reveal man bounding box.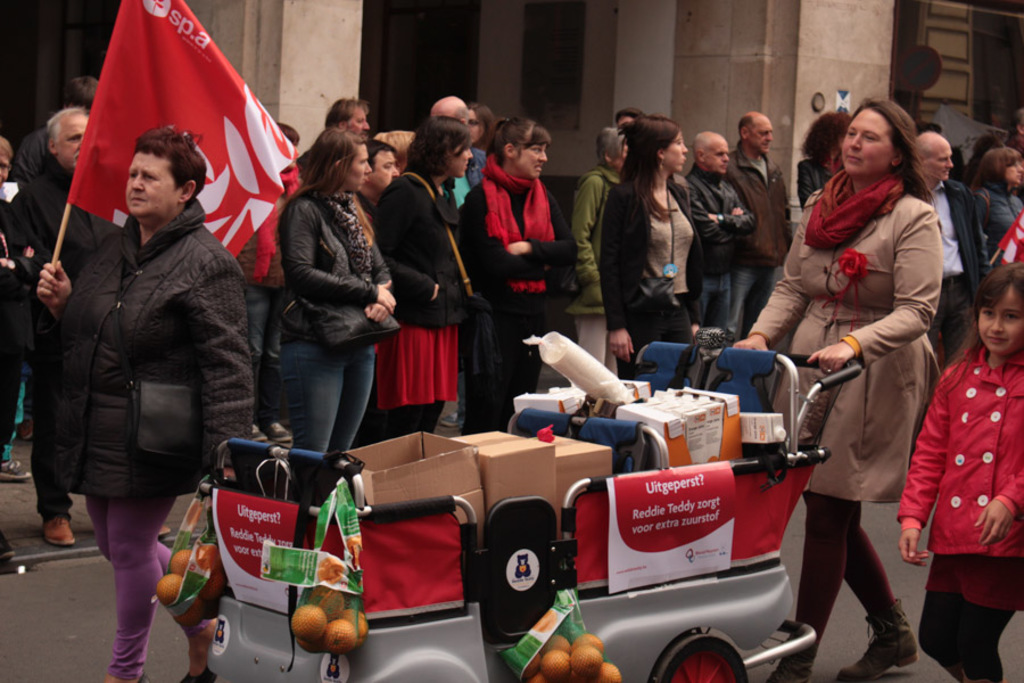
Revealed: bbox=[330, 99, 380, 141].
